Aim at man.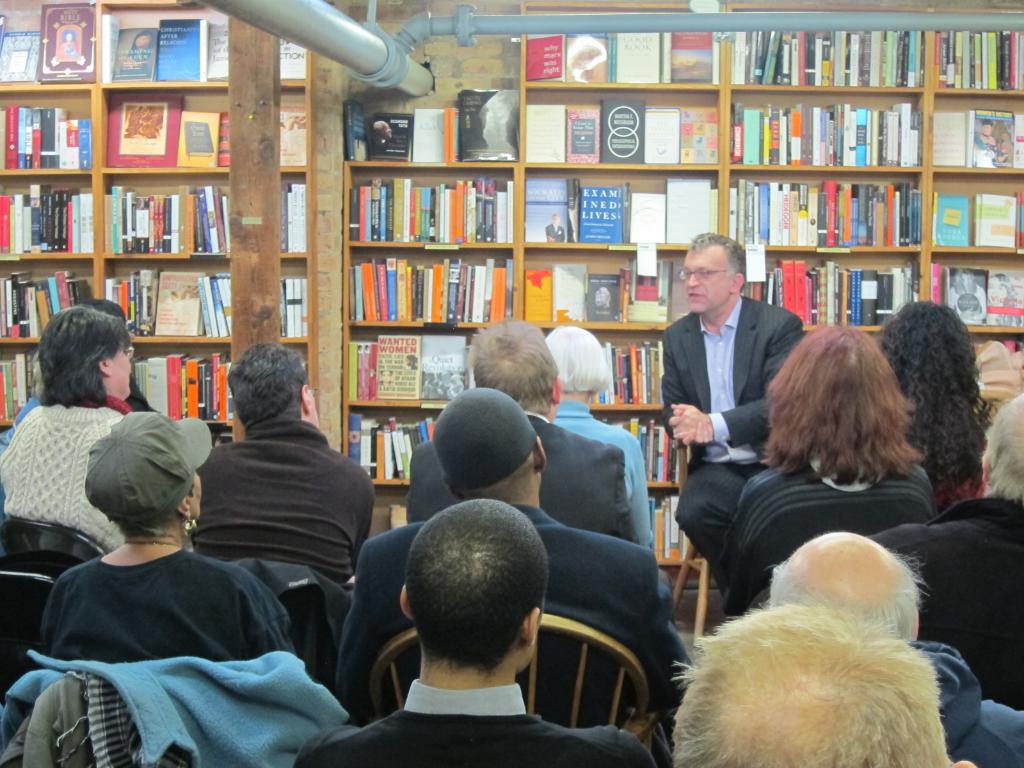
Aimed at bbox(868, 394, 1023, 712).
